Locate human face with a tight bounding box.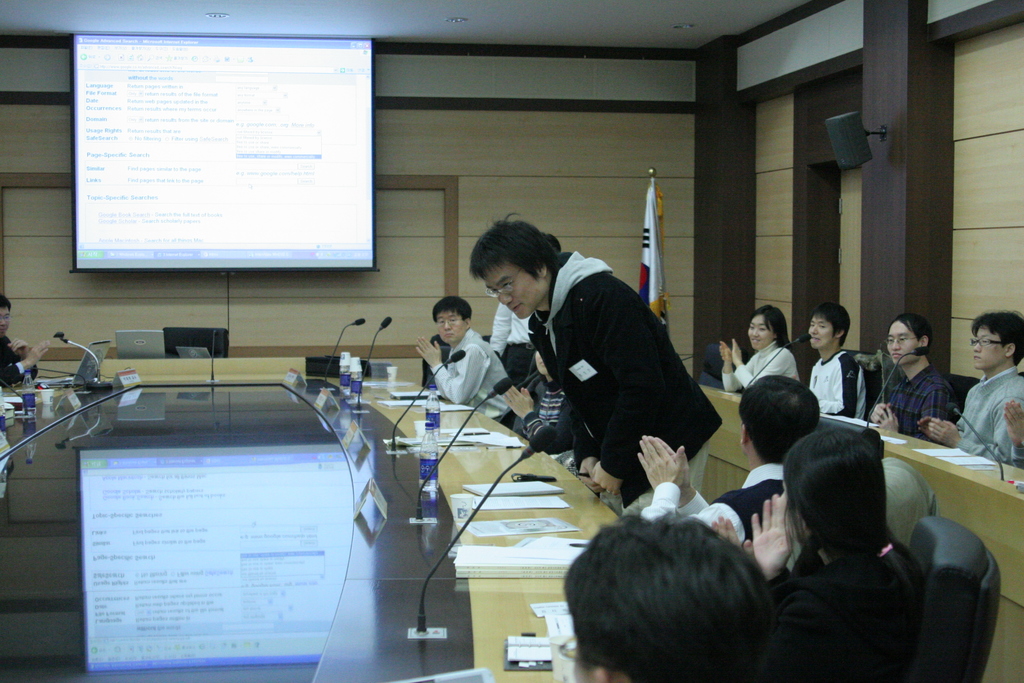
[x1=749, y1=313, x2=776, y2=347].
